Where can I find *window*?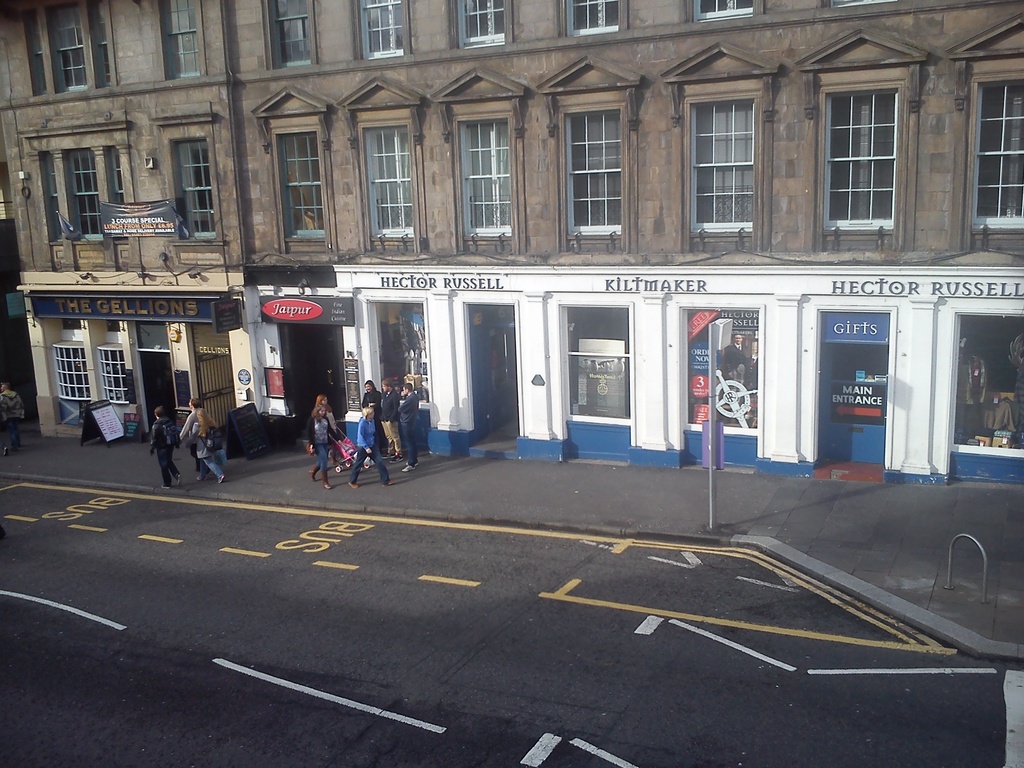
You can find it at region(259, 0, 316, 71).
